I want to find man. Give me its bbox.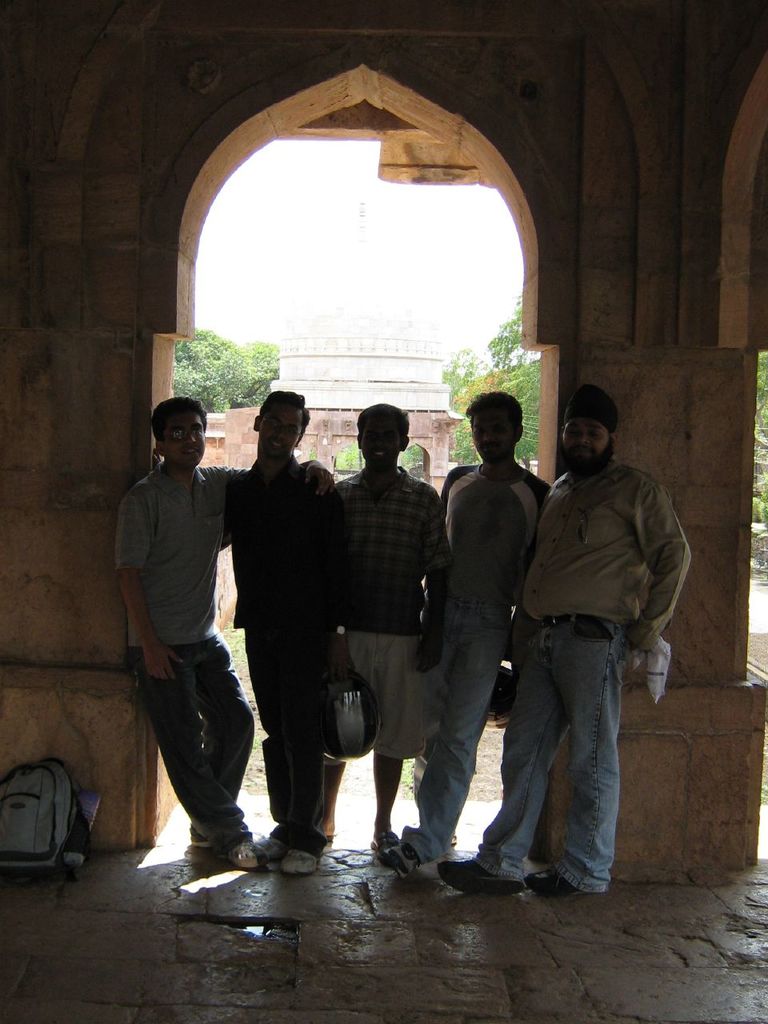
(left=278, top=403, right=452, bottom=857).
